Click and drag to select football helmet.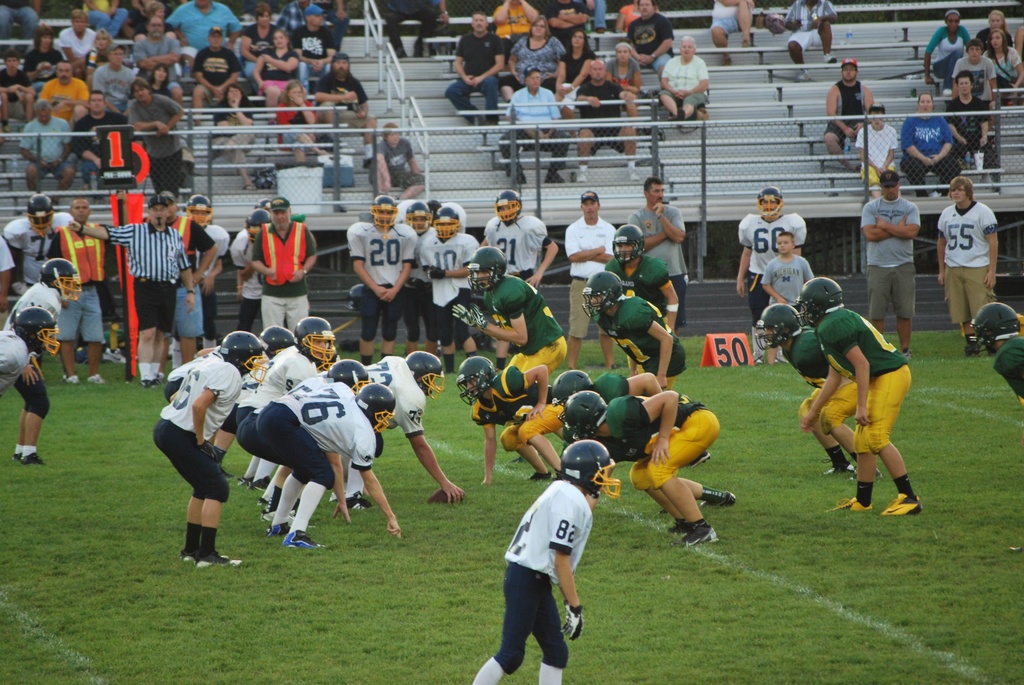
Selection: x1=493, y1=189, x2=525, y2=222.
